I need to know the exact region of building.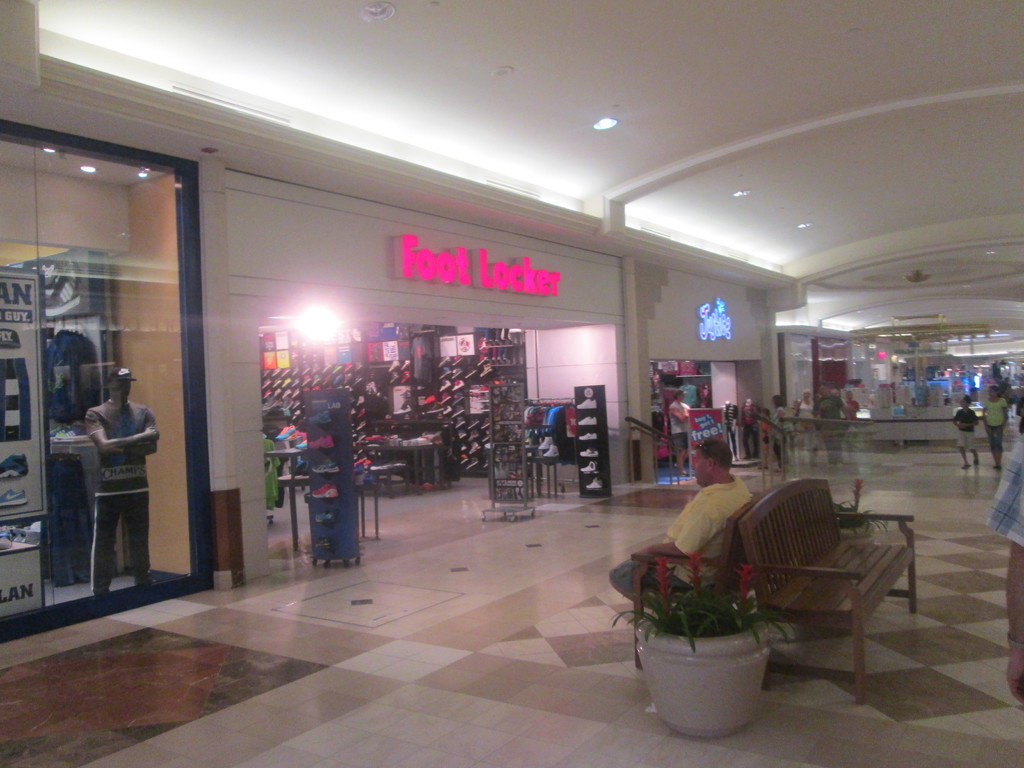
Region: 4/3/1023/767.
